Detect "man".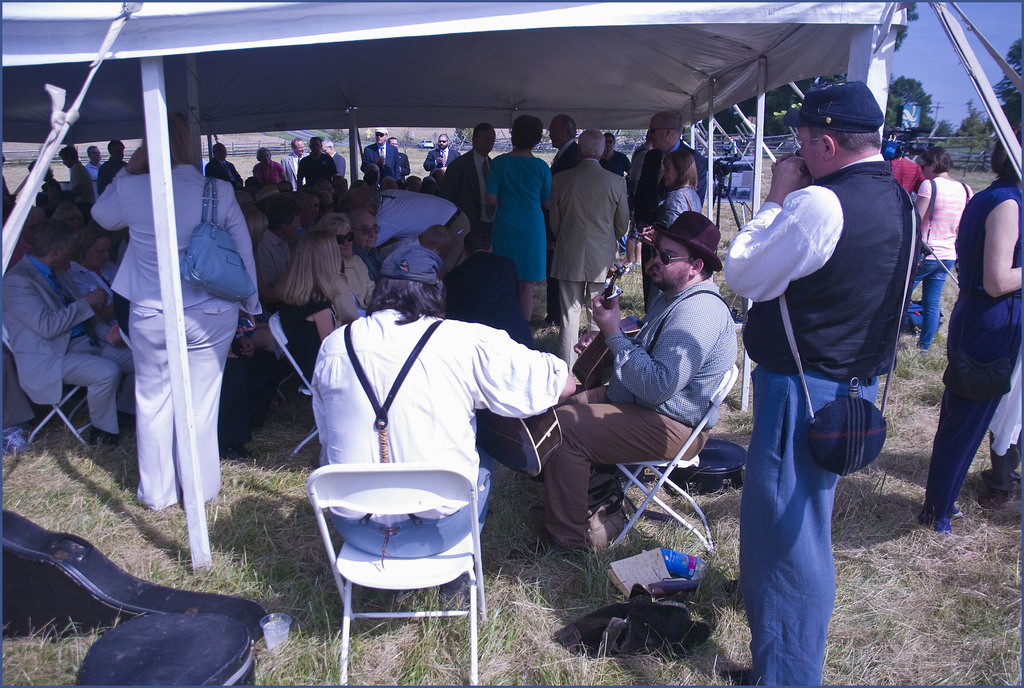
Detected at Rect(723, 92, 922, 627).
